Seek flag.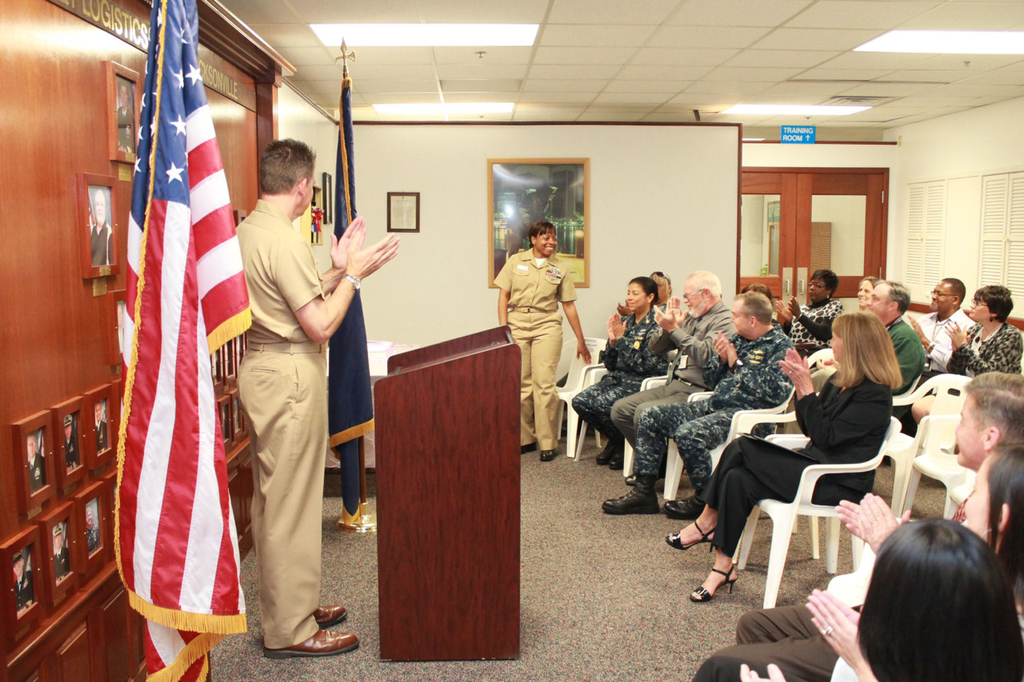
x1=104, y1=6, x2=242, y2=681.
